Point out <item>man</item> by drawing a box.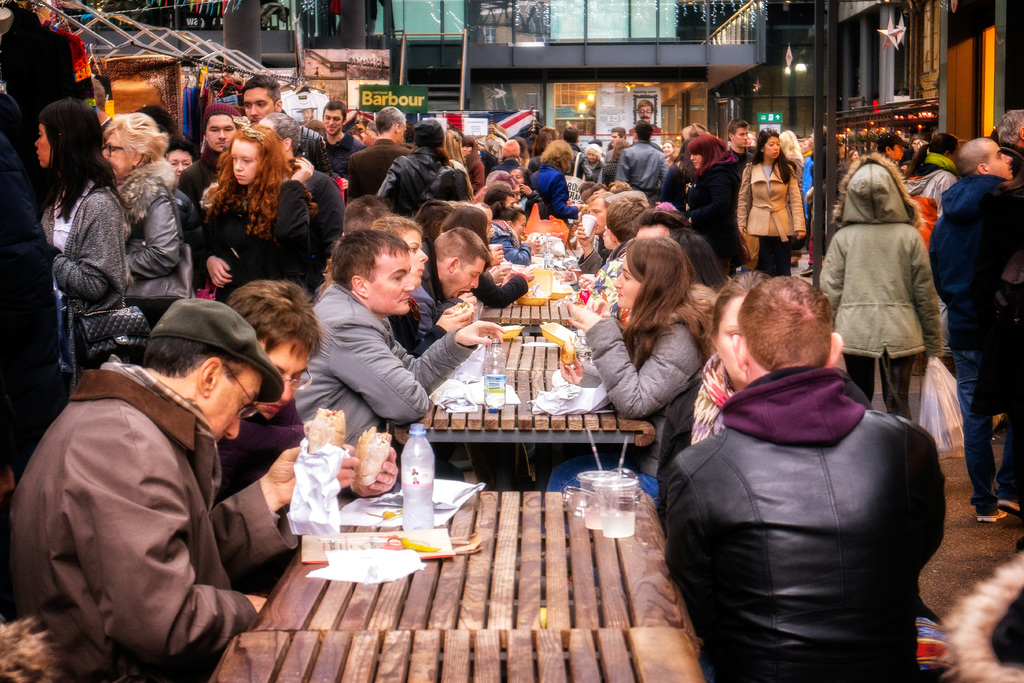
rect(662, 247, 945, 682).
